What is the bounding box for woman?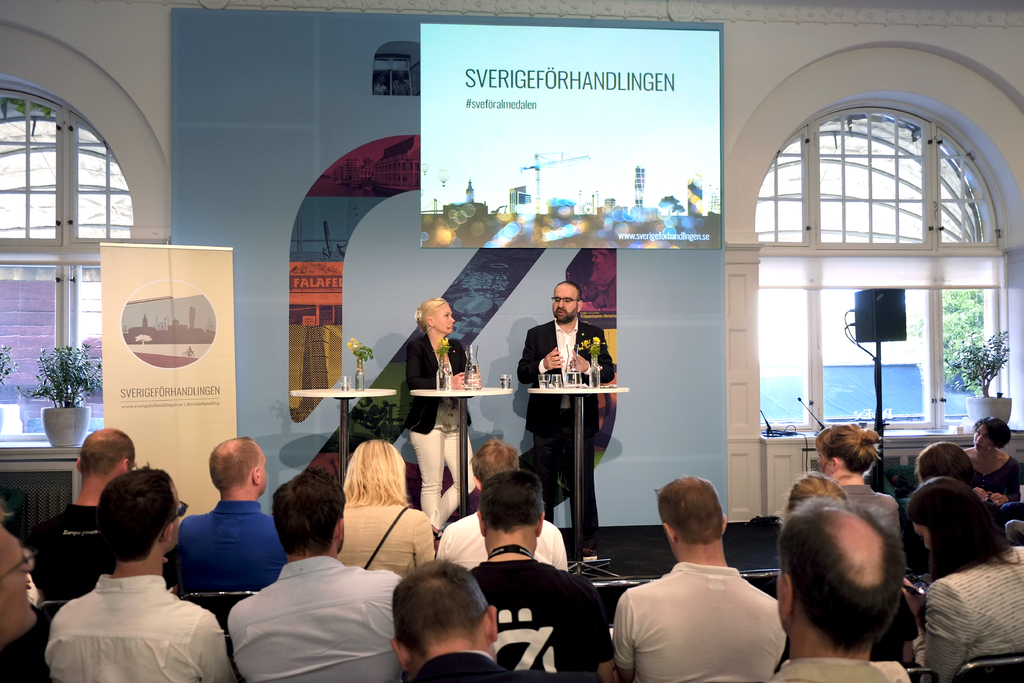
l=812, t=422, r=901, b=549.
